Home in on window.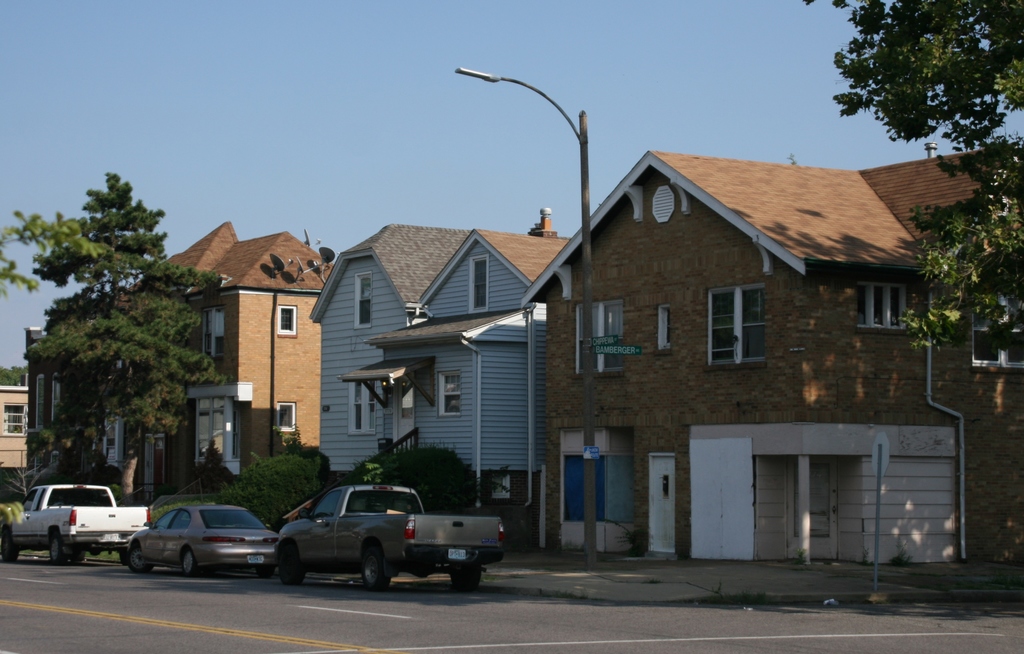
Homed in at l=704, t=284, r=767, b=368.
